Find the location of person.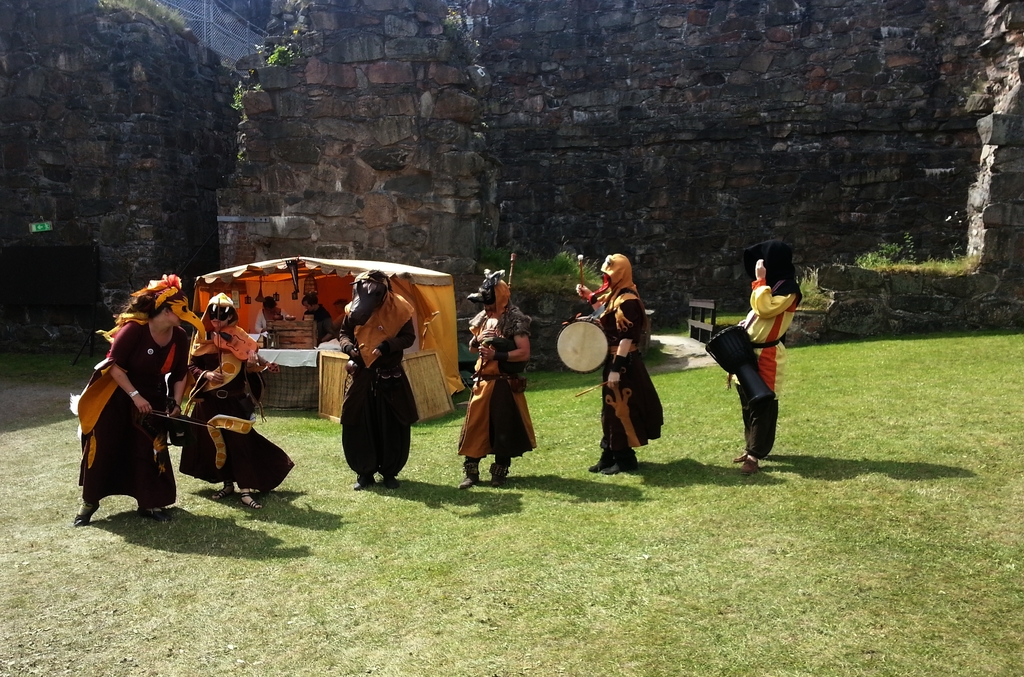
Location: select_region(703, 236, 799, 472).
